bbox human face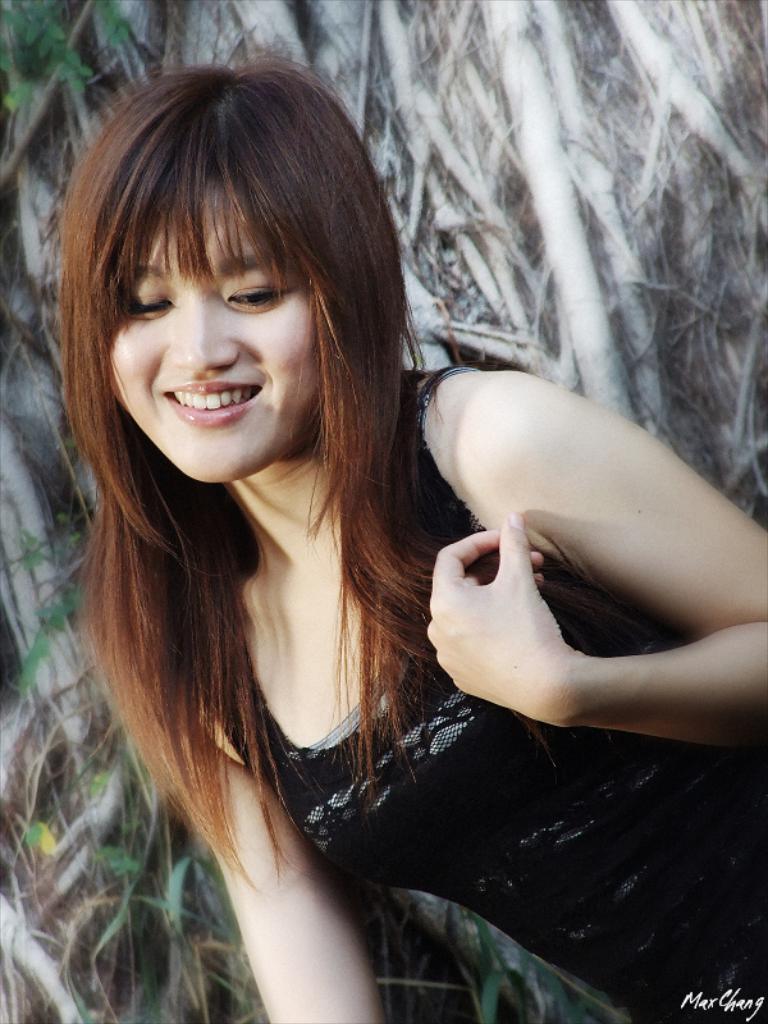
[x1=116, y1=177, x2=314, y2=481]
